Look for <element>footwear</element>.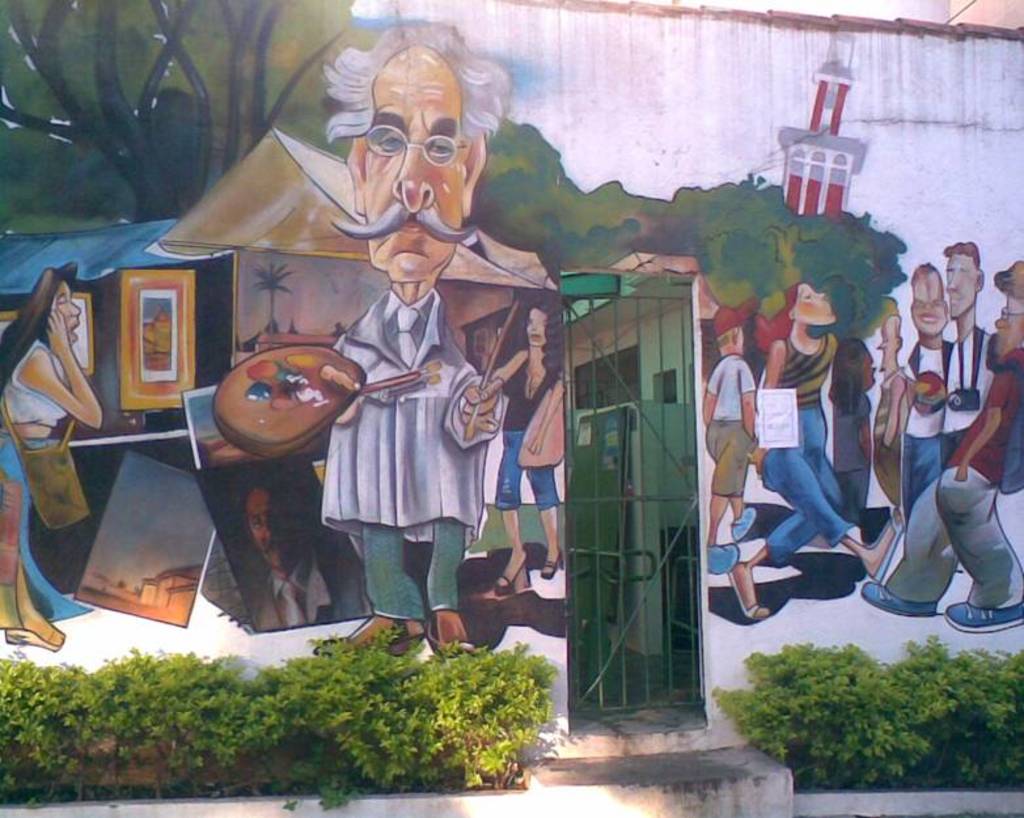
Found: {"left": 539, "top": 547, "right": 563, "bottom": 577}.
